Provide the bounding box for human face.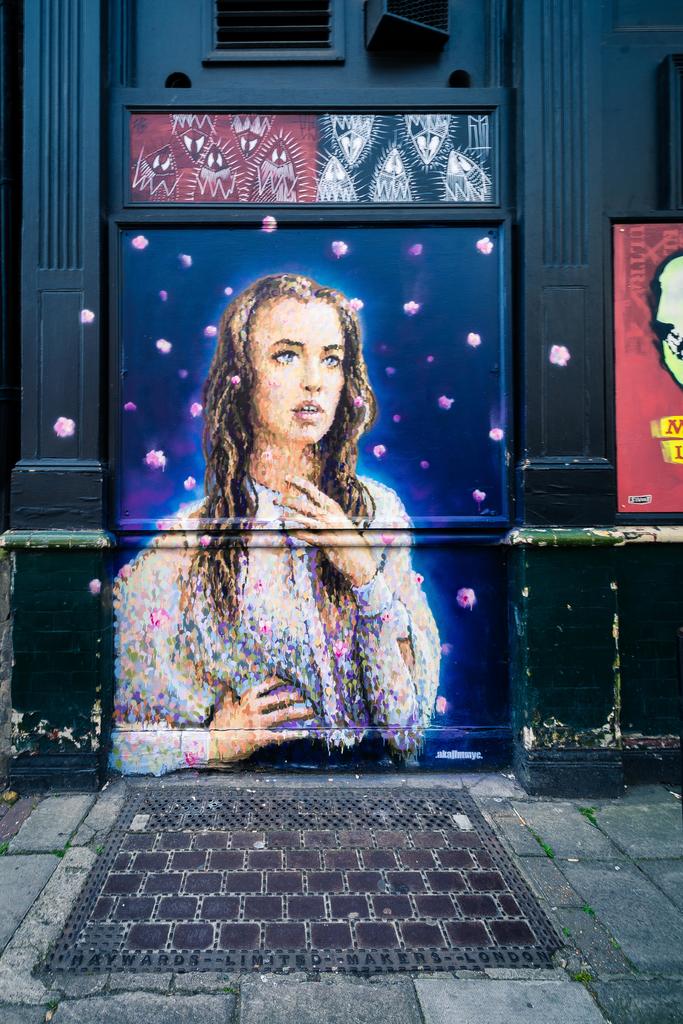
box(246, 294, 346, 448).
